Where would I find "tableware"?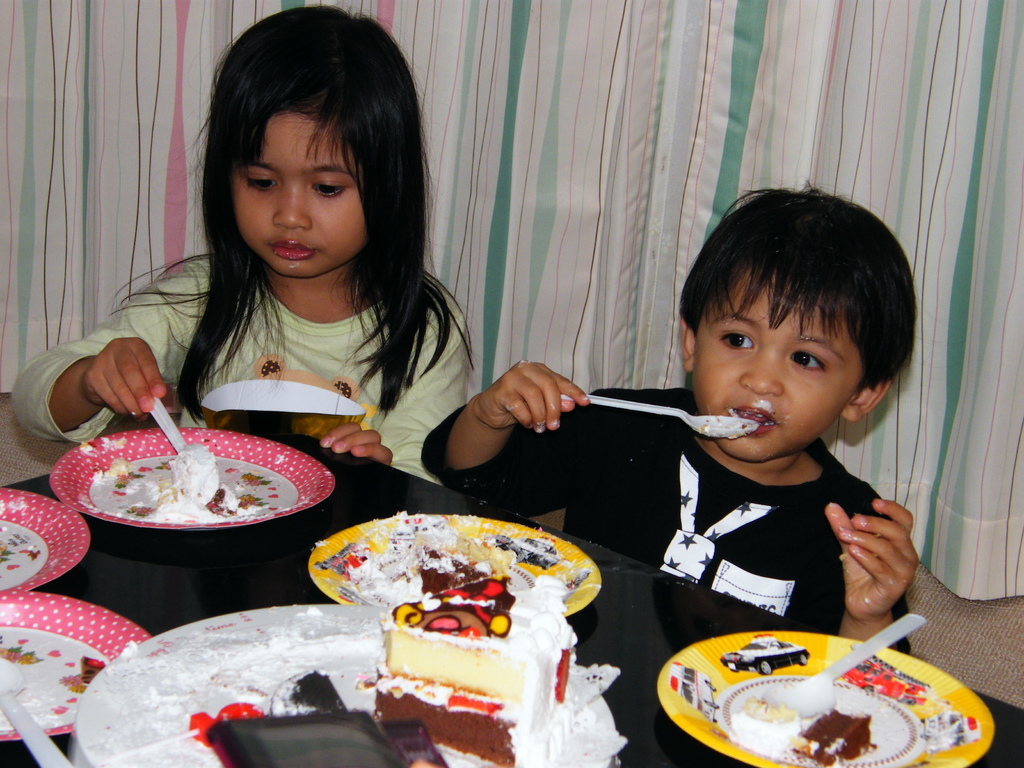
At locate(654, 627, 996, 767).
